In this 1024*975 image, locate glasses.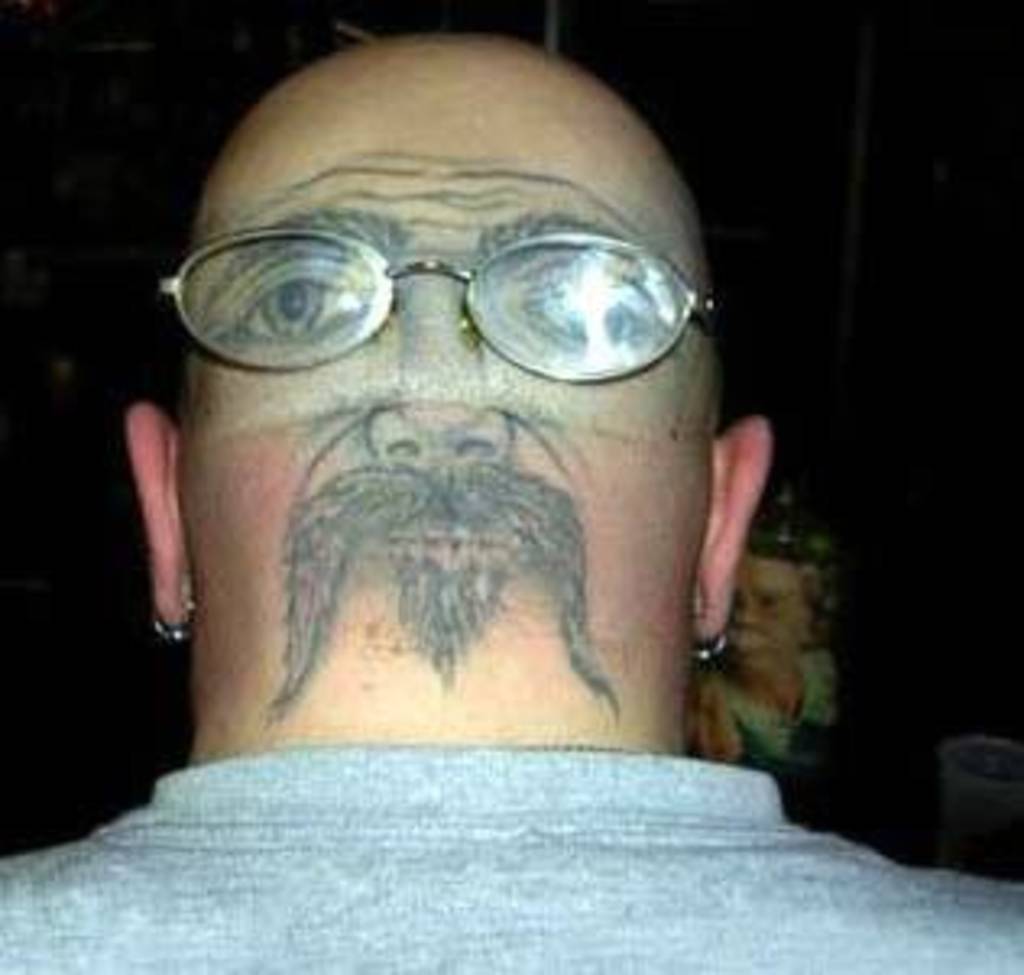
Bounding box: left=159, top=227, right=726, bottom=385.
